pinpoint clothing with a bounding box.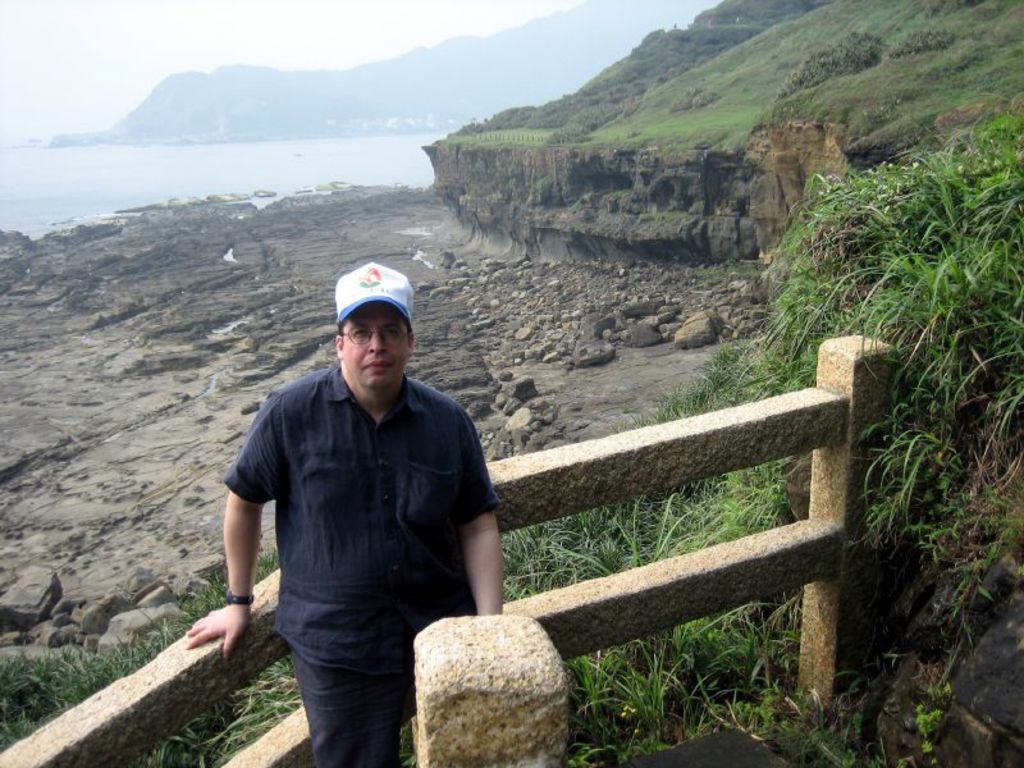
300:660:413:767.
